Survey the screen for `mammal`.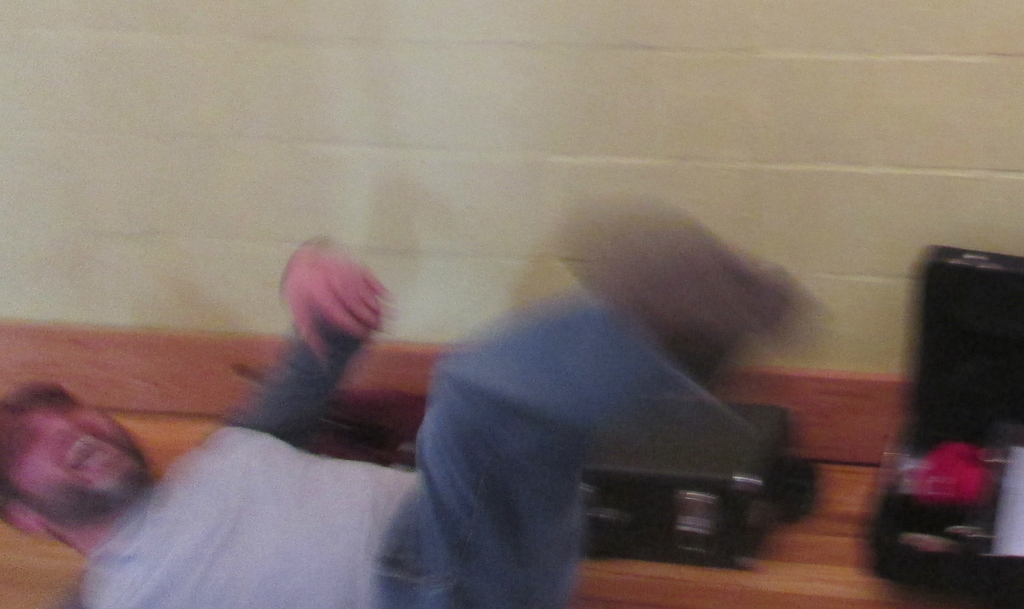
Survey found: [x1=14, y1=198, x2=739, y2=585].
